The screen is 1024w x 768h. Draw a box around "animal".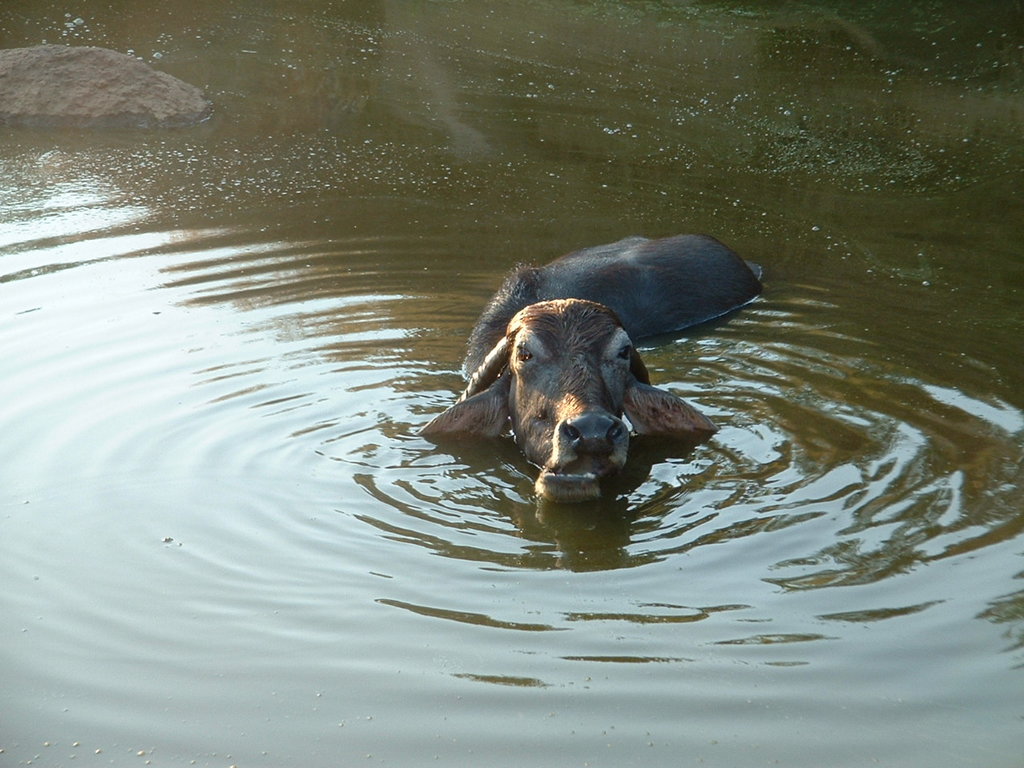
(left=414, top=234, right=762, bottom=504).
